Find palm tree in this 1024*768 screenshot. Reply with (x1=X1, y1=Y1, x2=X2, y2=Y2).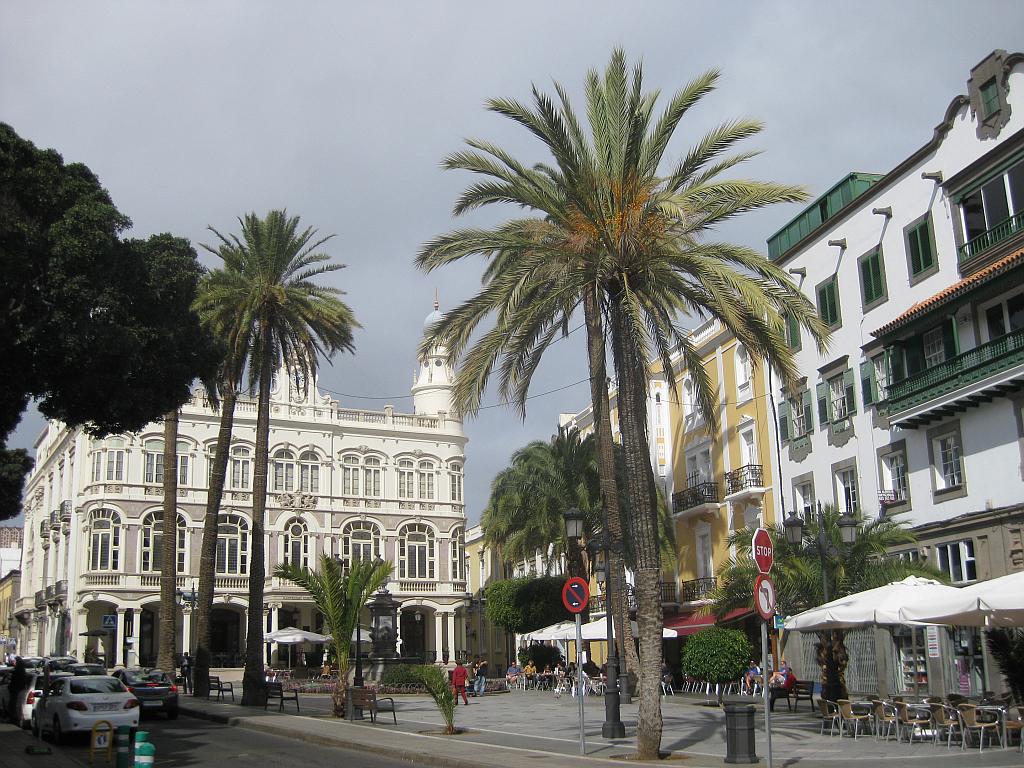
(x1=766, y1=492, x2=924, y2=713).
